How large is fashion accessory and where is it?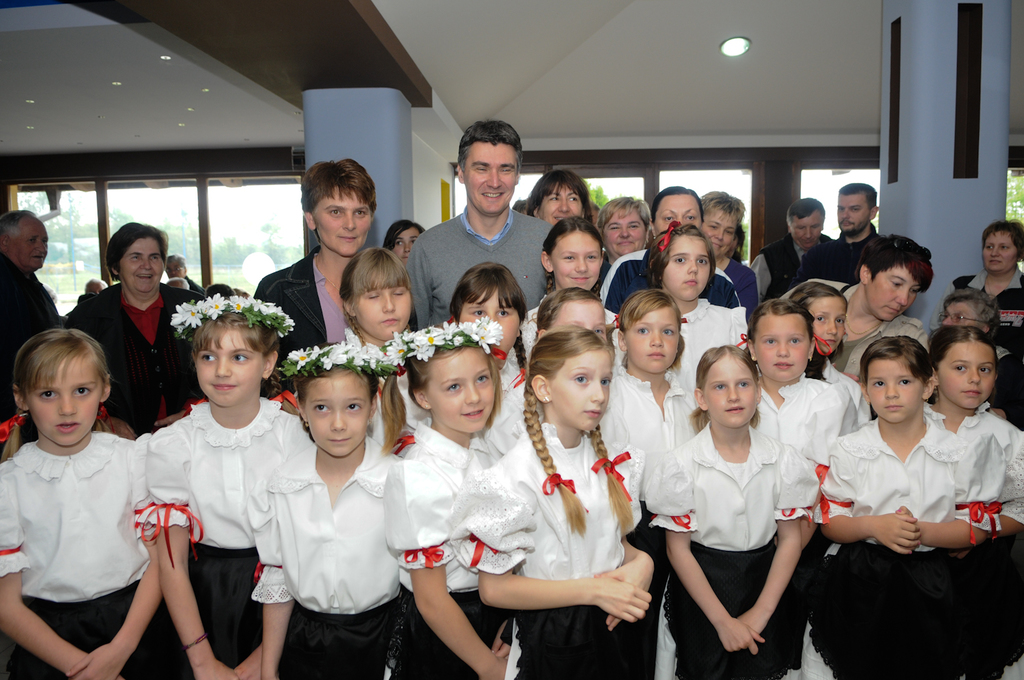
Bounding box: Rect(541, 468, 588, 511).
